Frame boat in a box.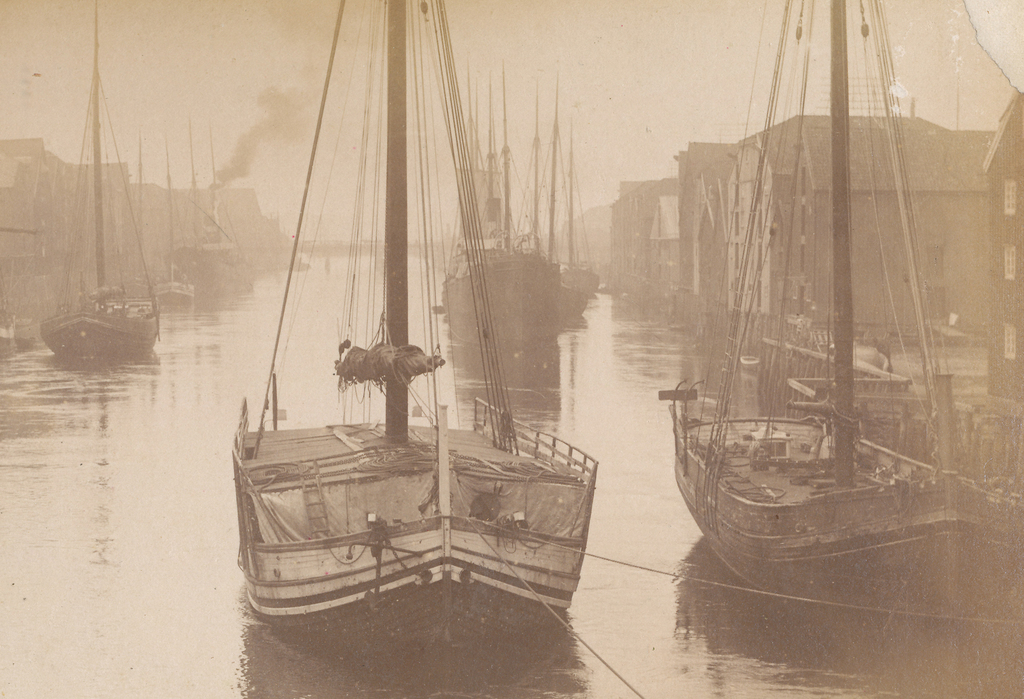
select_region(429, 56, 565, 362).
